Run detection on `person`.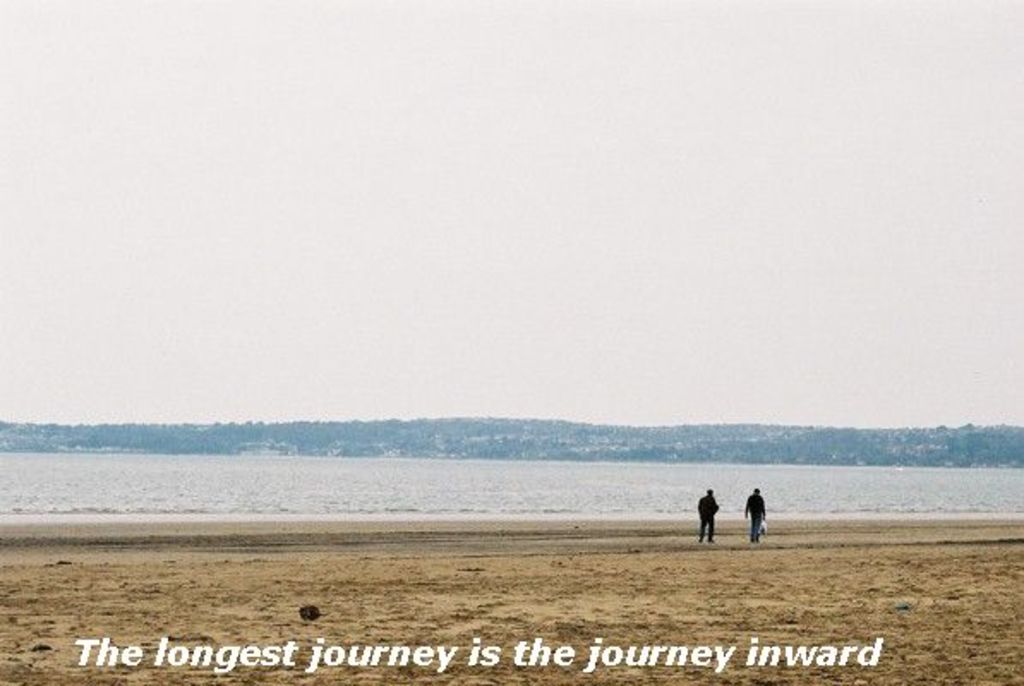
Result: 700 485 719 540.
